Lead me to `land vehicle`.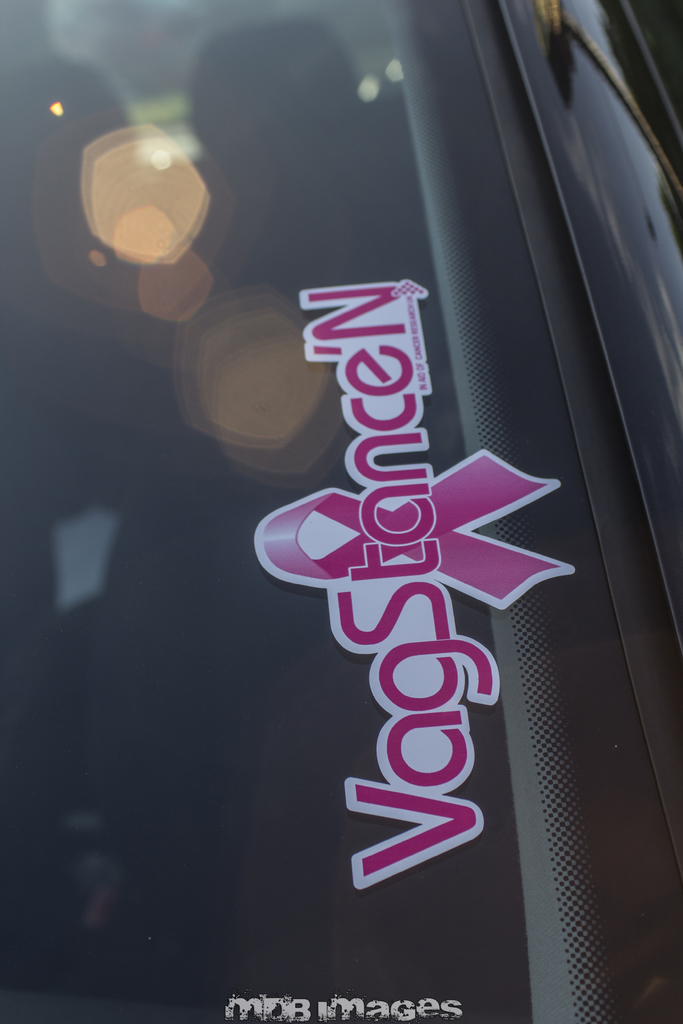
Lead to x1=0 y1=0 x2=680 y2=1020.
